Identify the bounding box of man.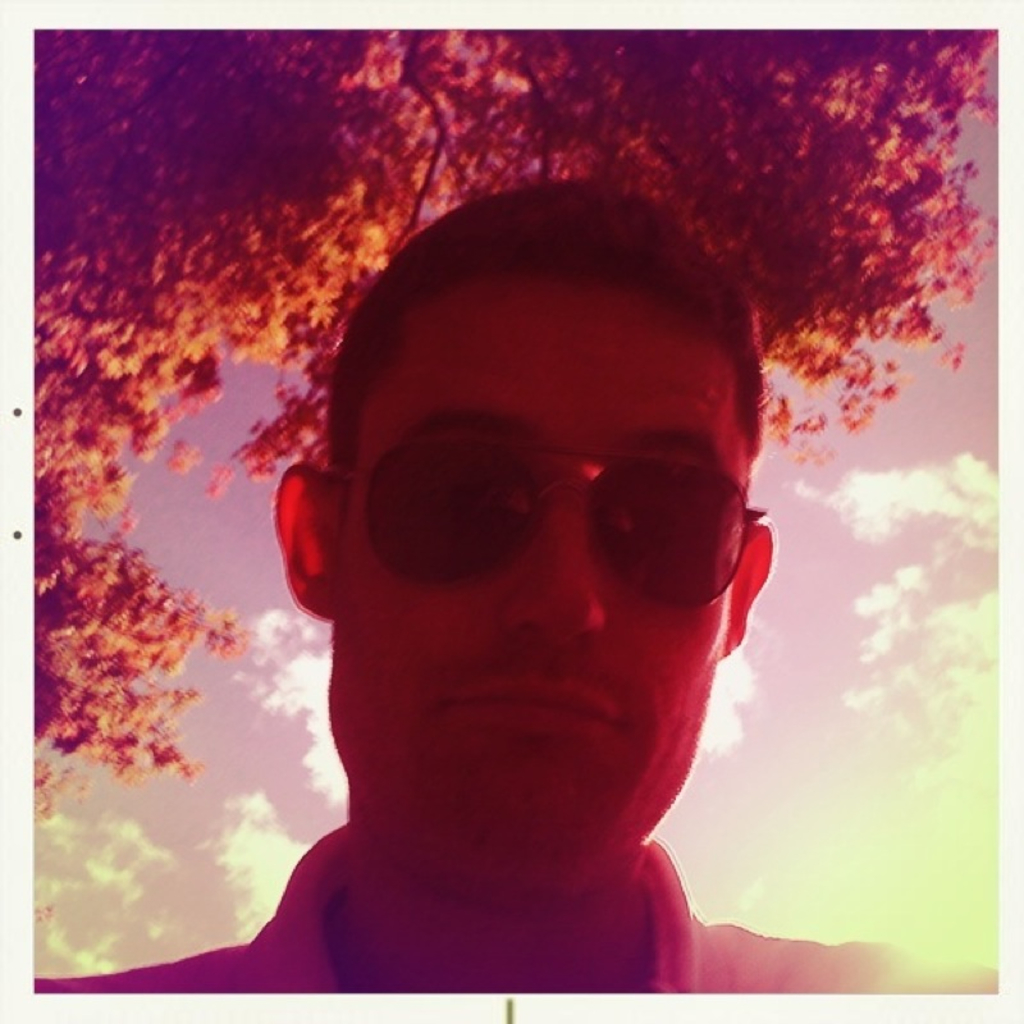
109,178,928,1007.
